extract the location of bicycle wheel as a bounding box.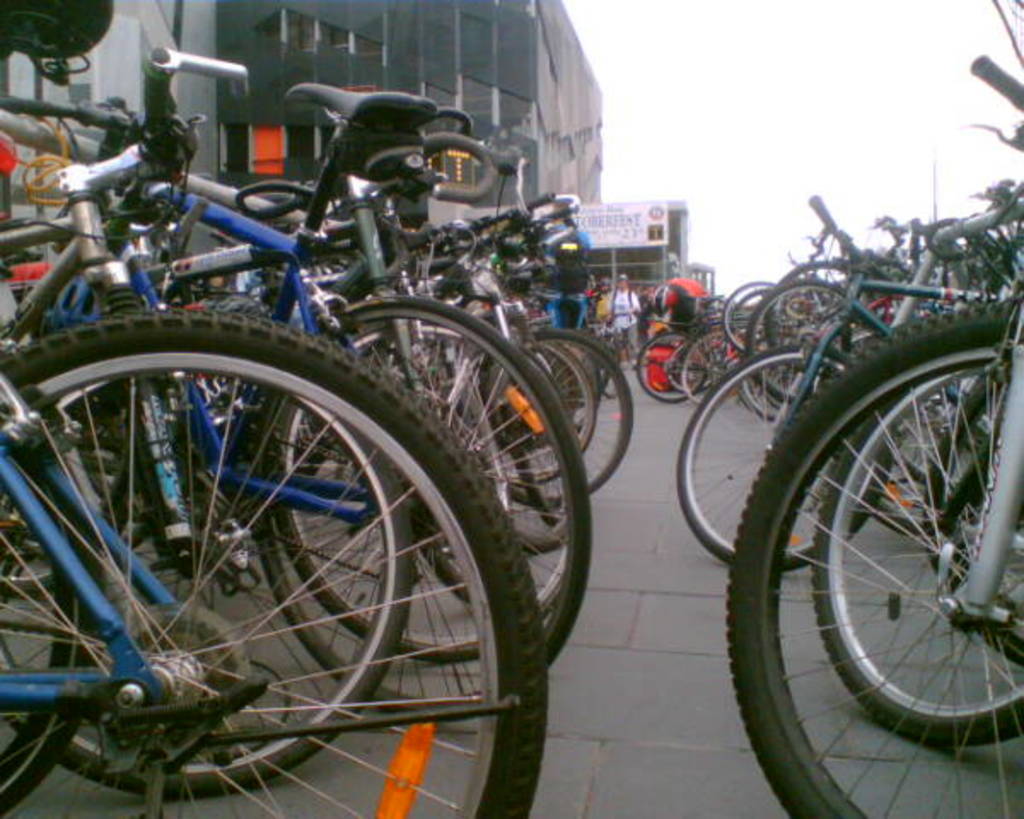
<bbox>464, 322, 633, 510</bbox>.
